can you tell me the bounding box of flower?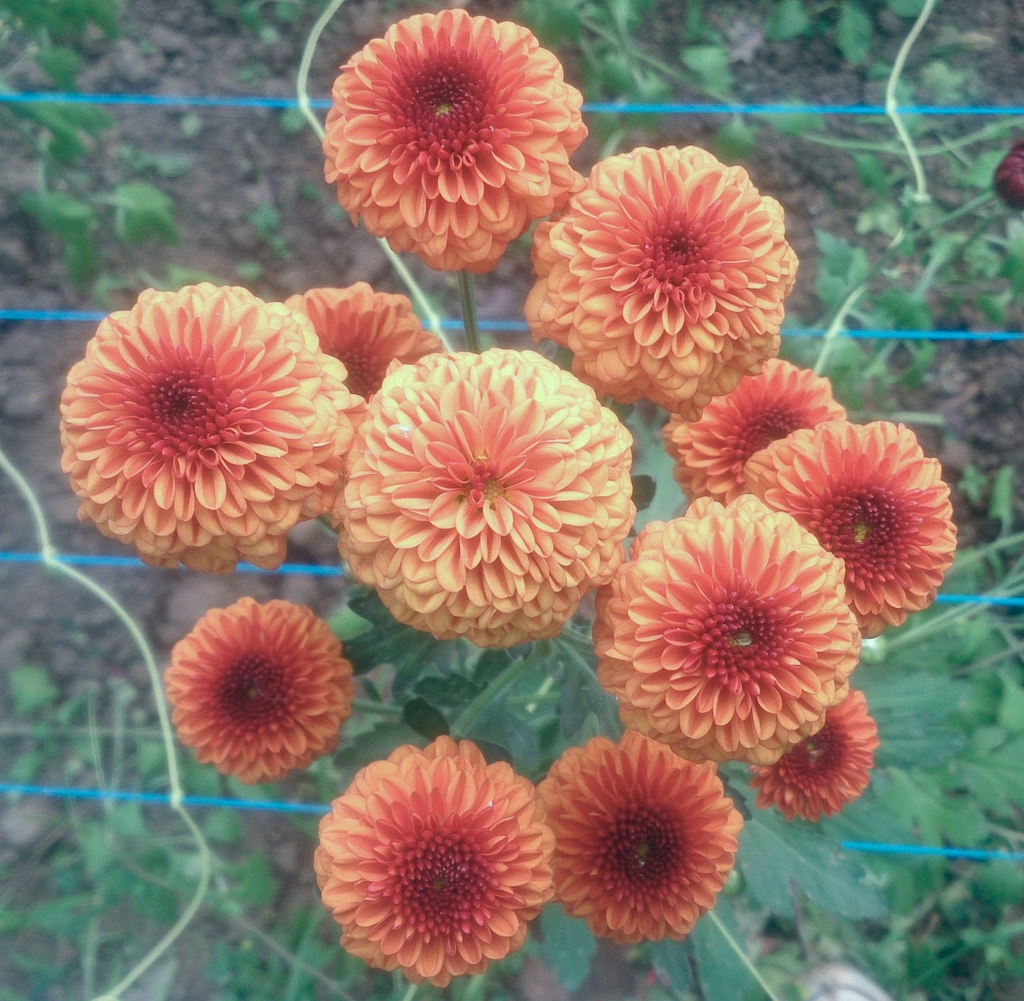
l=316, t=0, r=593, b=275.
